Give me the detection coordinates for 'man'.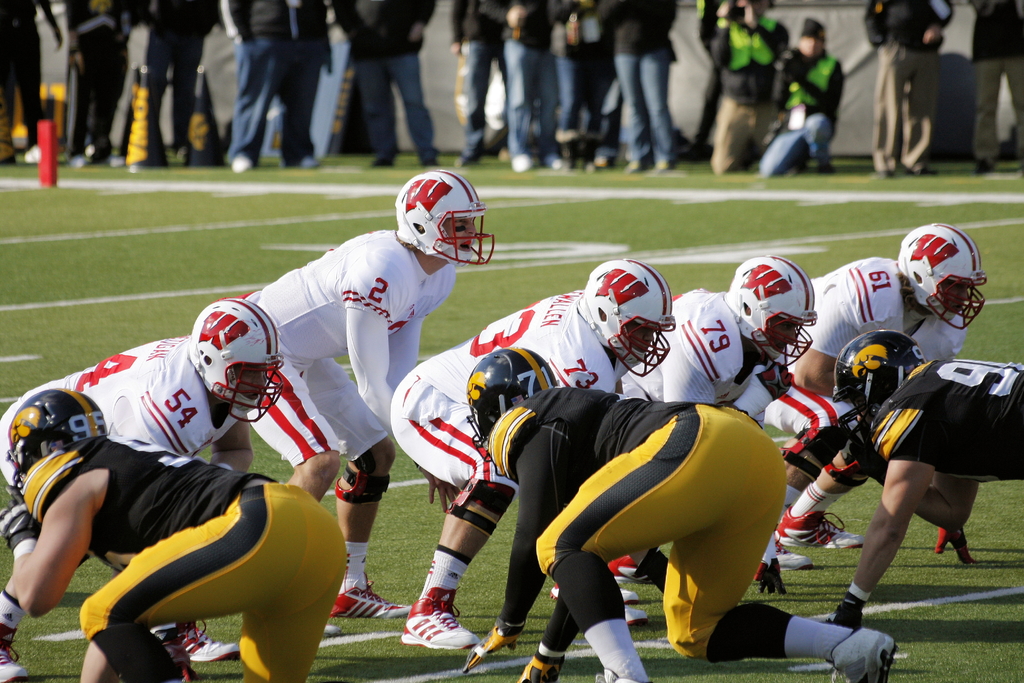
rect(0, 388, 349, 682).
